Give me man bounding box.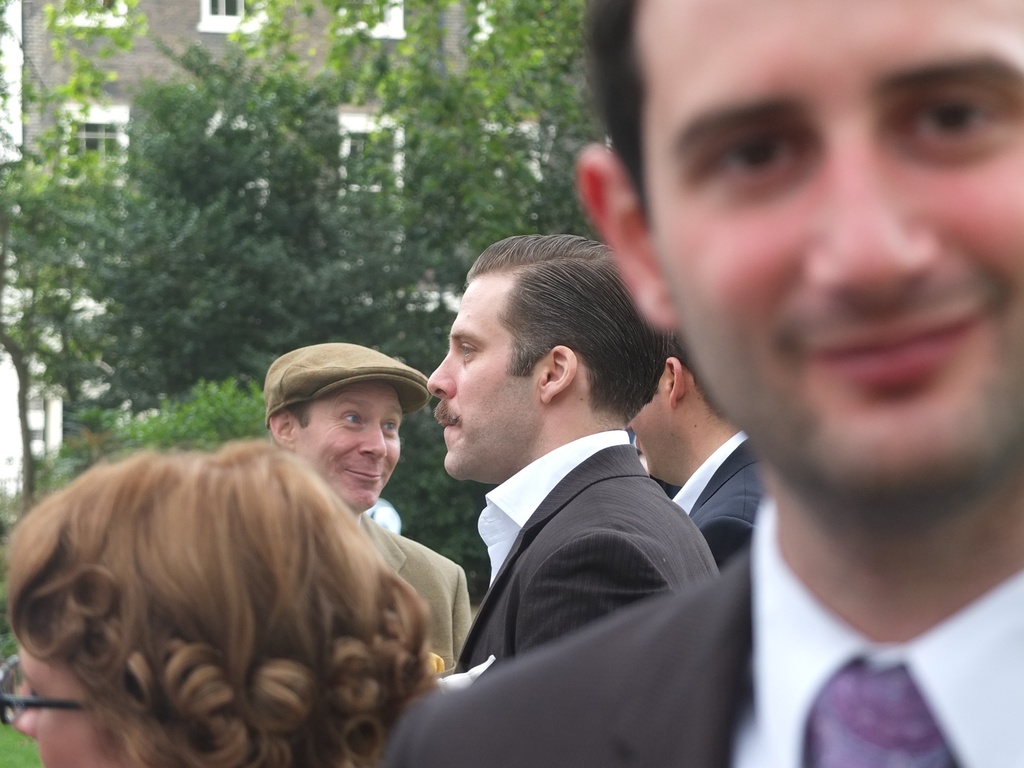
x1=260, y1=343, x2=473, y2=678.
